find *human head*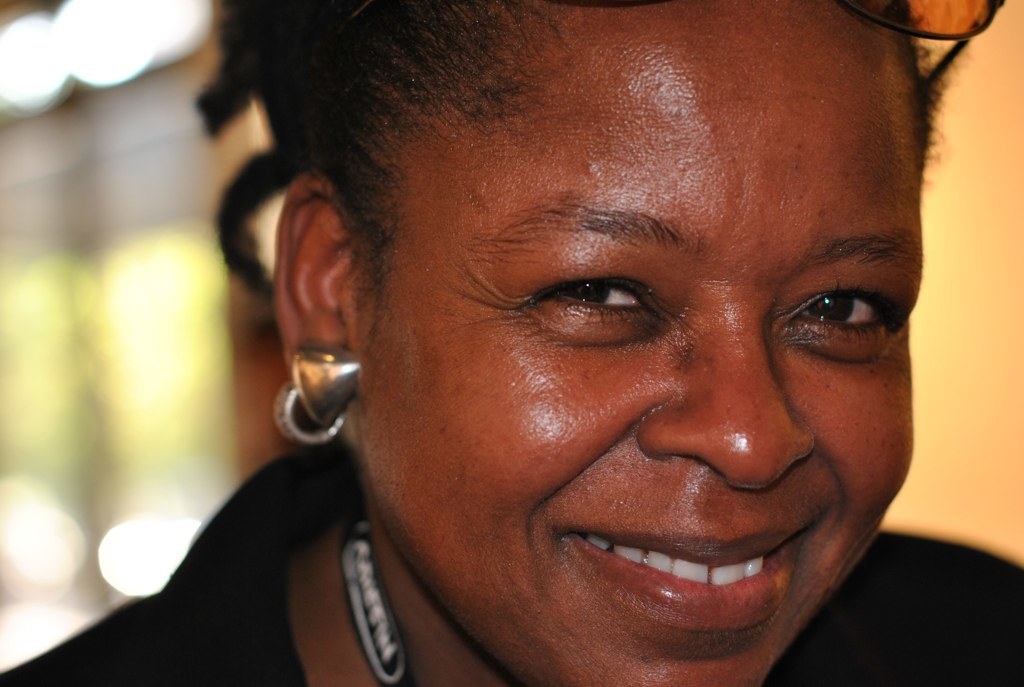
bbox(260, 5, 923, 607)
